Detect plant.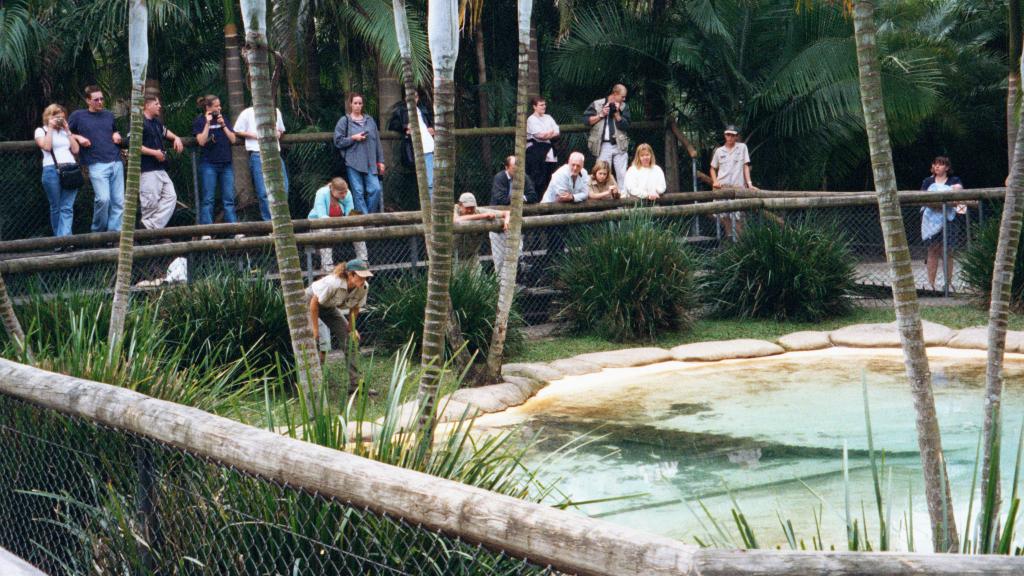
Detected at crop(697, 201, 855, 321).
